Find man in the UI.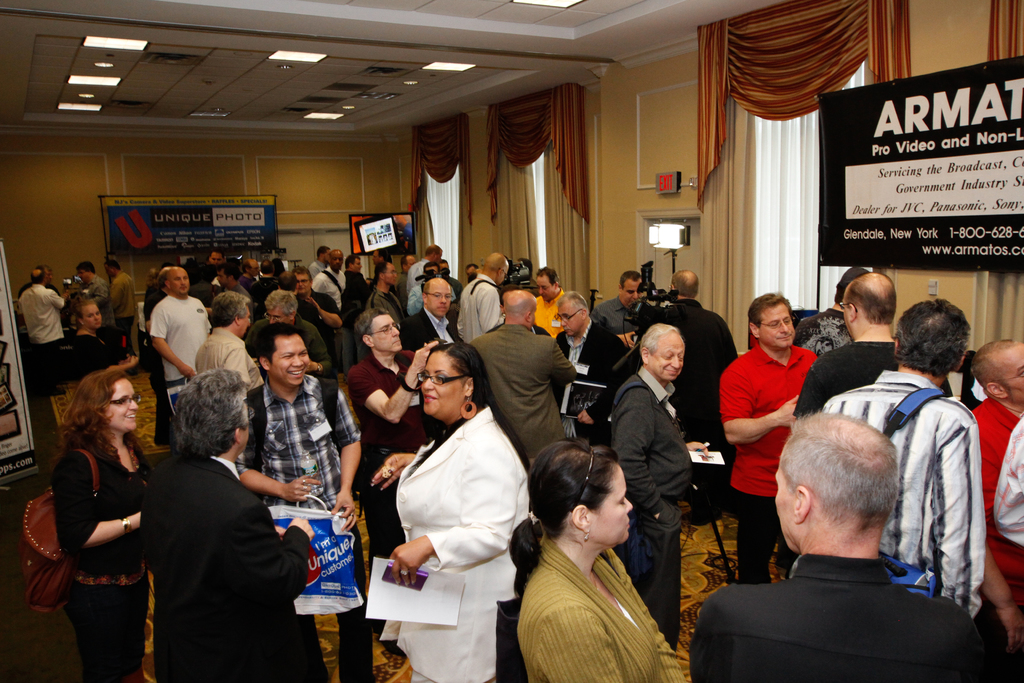
UI element at bbox=[17, 265, 72, 403].
